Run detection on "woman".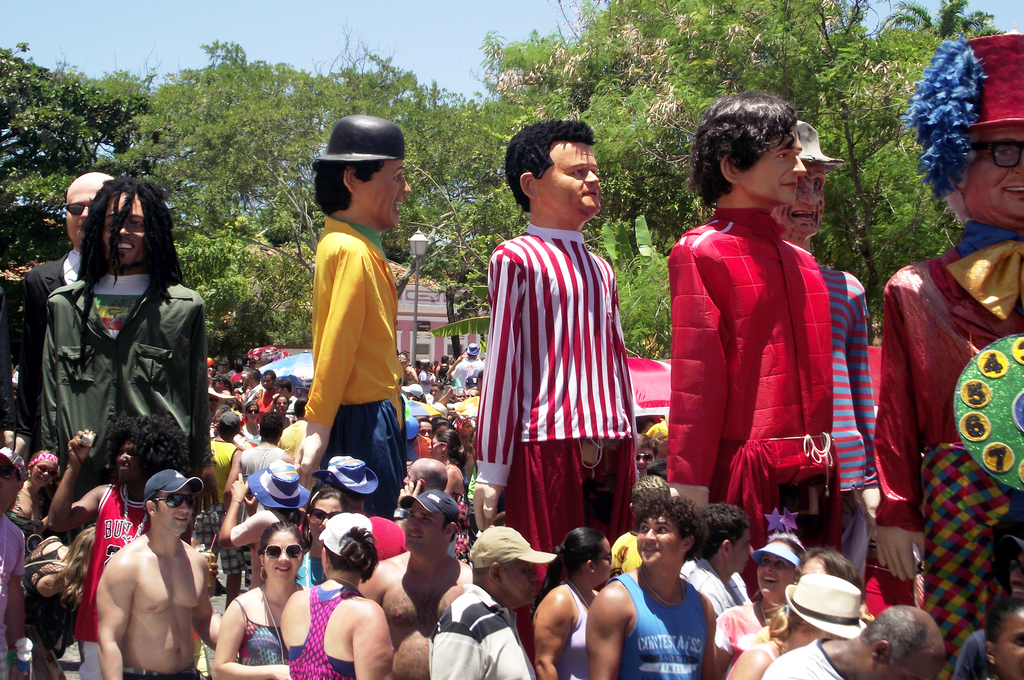
Result: Rect(712, 535, 801, 679).
